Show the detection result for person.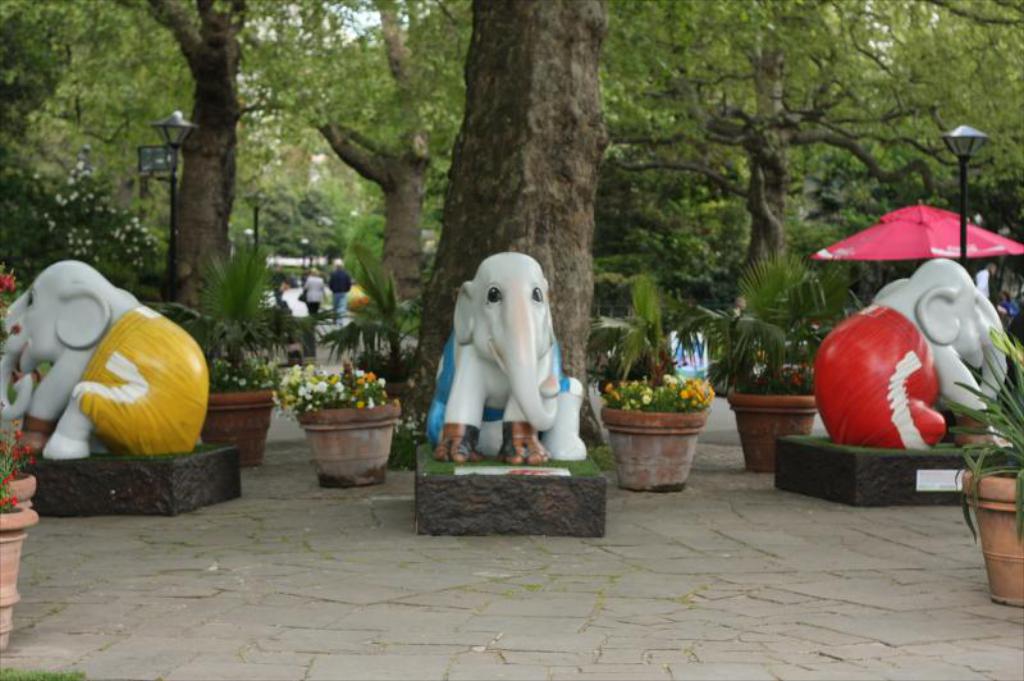
[302, 265, 323, 330].
